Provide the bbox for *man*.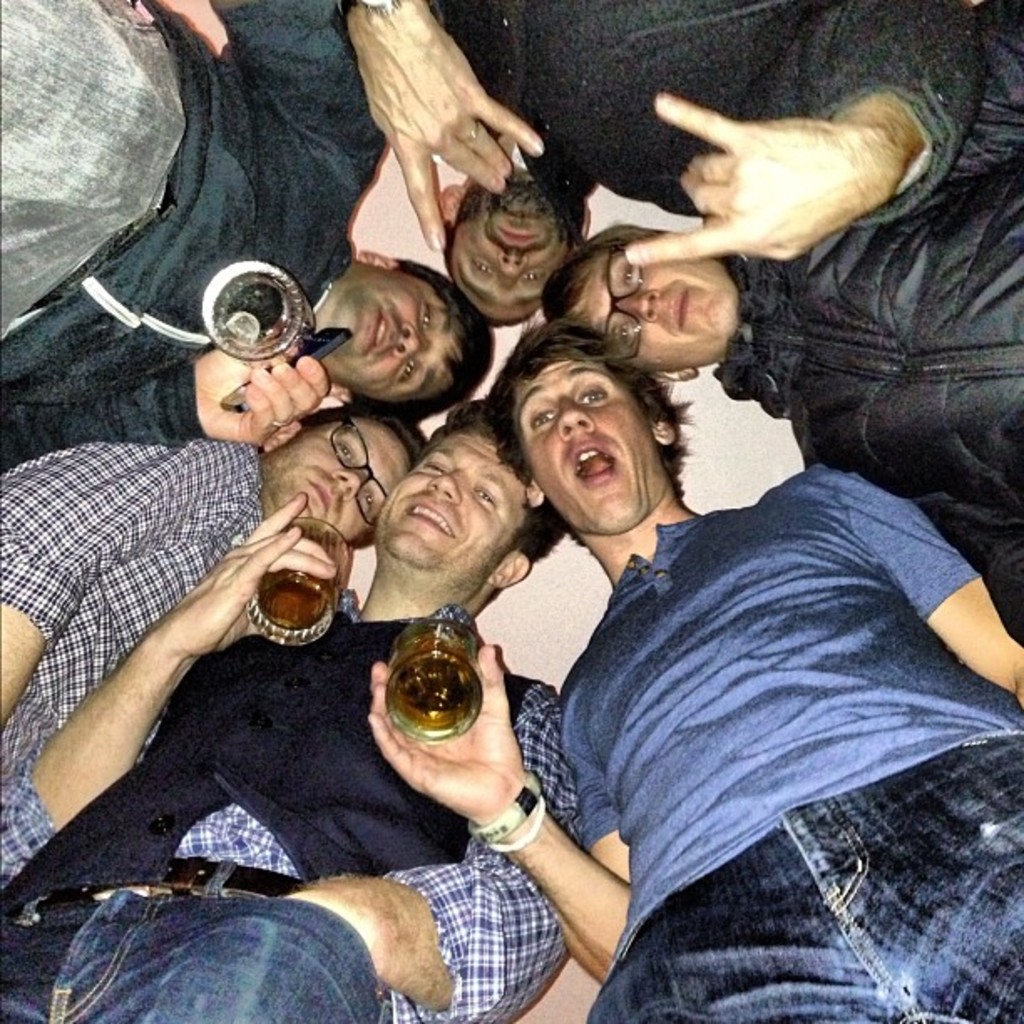
bbox=(0, 410, 442, 865).
